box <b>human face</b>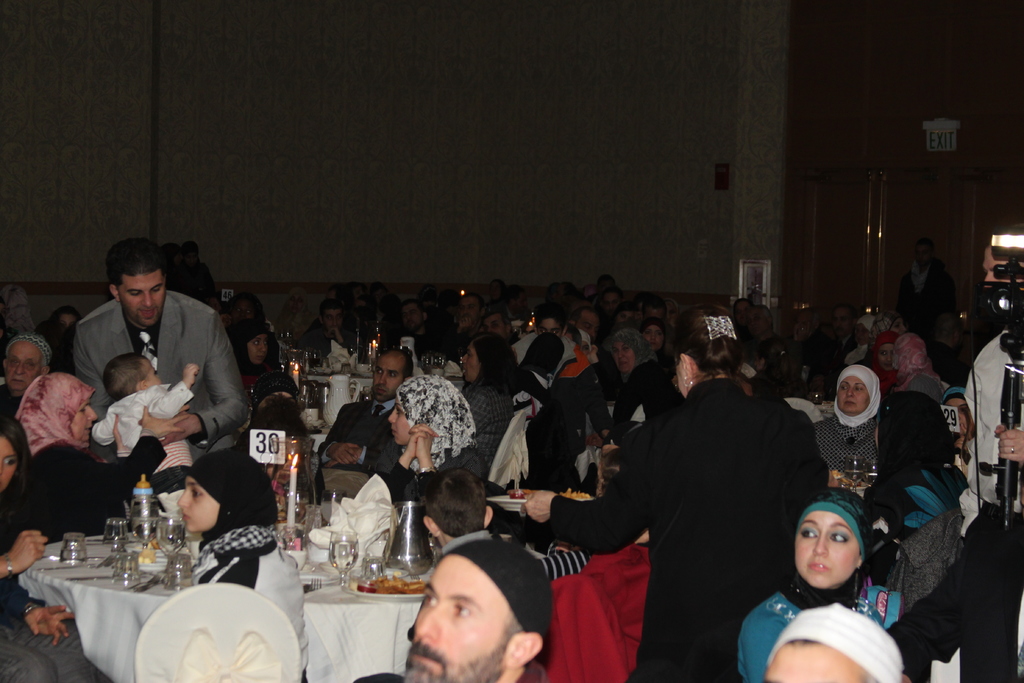
locate(374, 359, 405, 403)
